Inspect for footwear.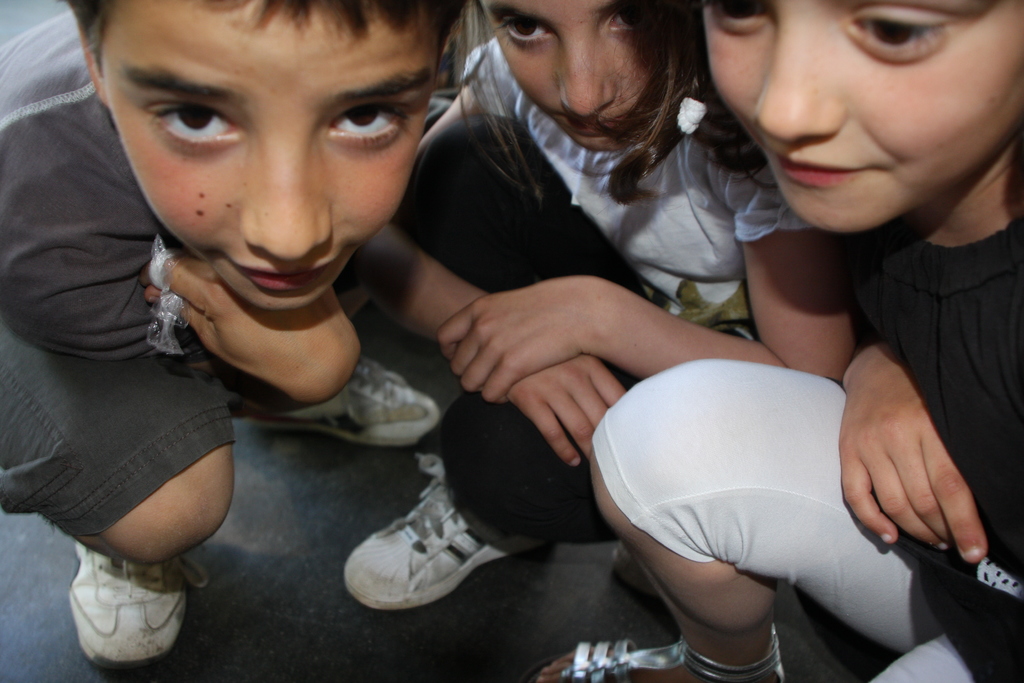
Inspection: <bbox>242, 359, 444, 456</bbox>.
